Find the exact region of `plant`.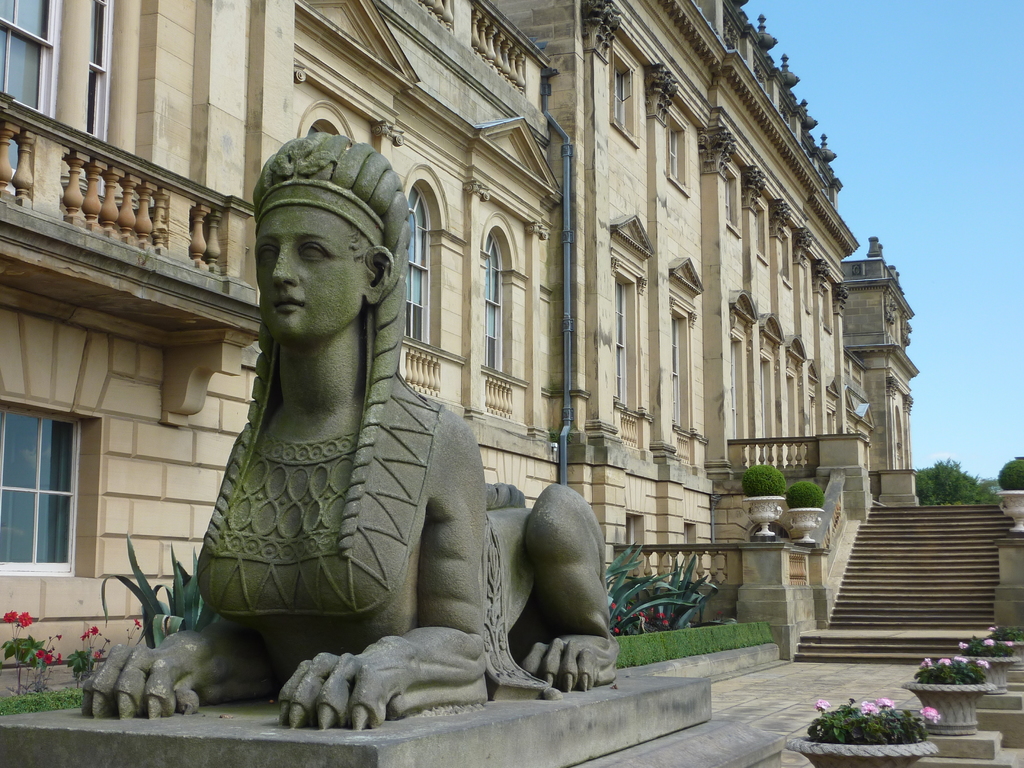
Exact region: (806, 696, 940, 744).
